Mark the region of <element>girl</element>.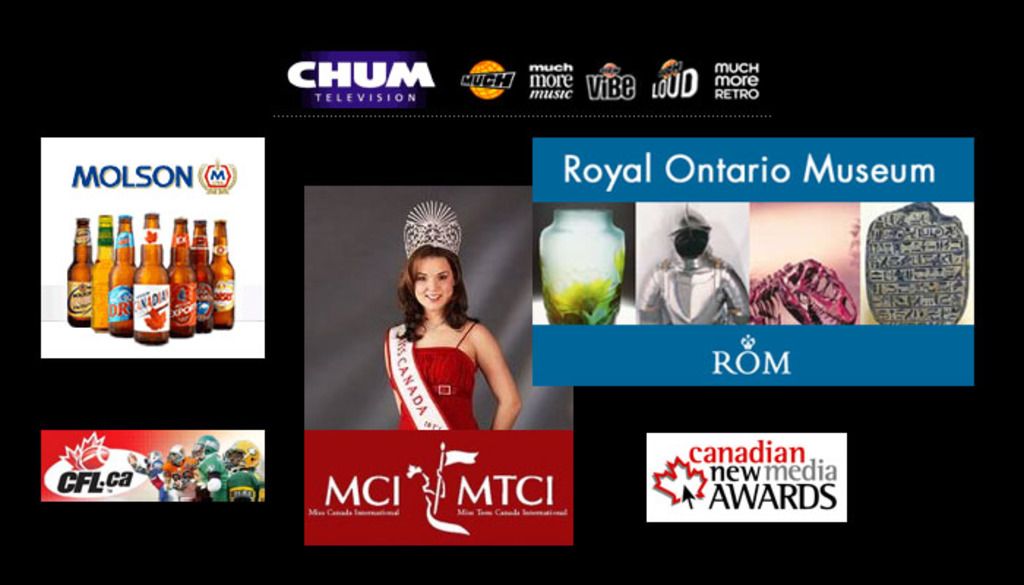
Region: bbox=[385, 196, 516, 429].
